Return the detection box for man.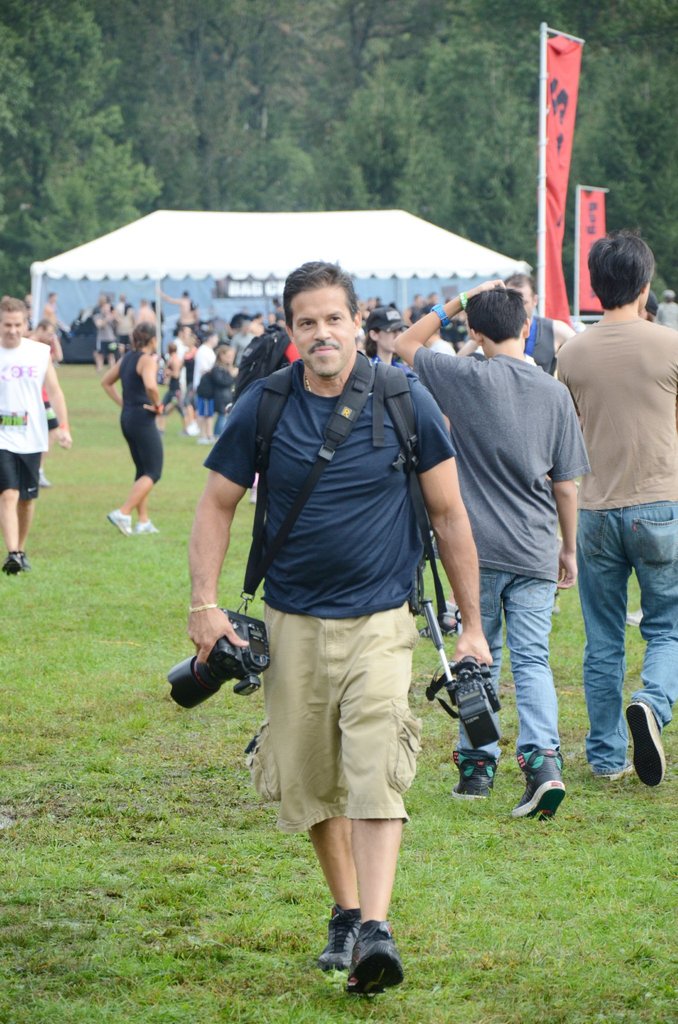
{"left": 0, "top": 302, "right": 70, "bottom": 573}.
